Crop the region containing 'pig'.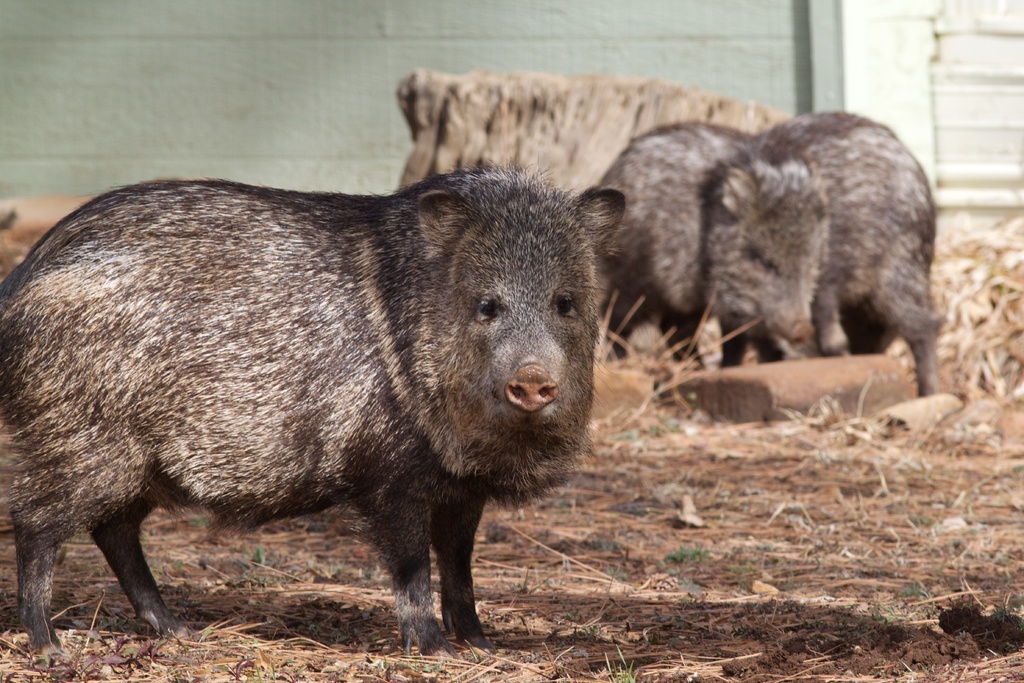
Crop region: {"x1": 703, "y1": 104, "x2": 944, "y2": 399}.
